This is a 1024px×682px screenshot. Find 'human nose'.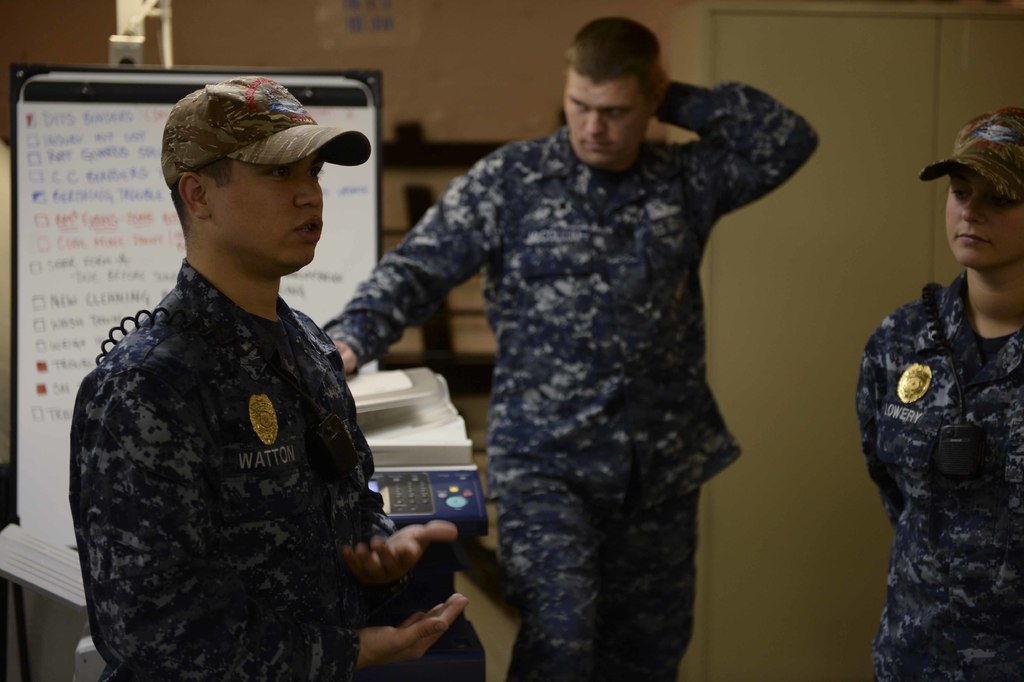
Bounding box: [left=963, top=195, right=985, bottom=225].
